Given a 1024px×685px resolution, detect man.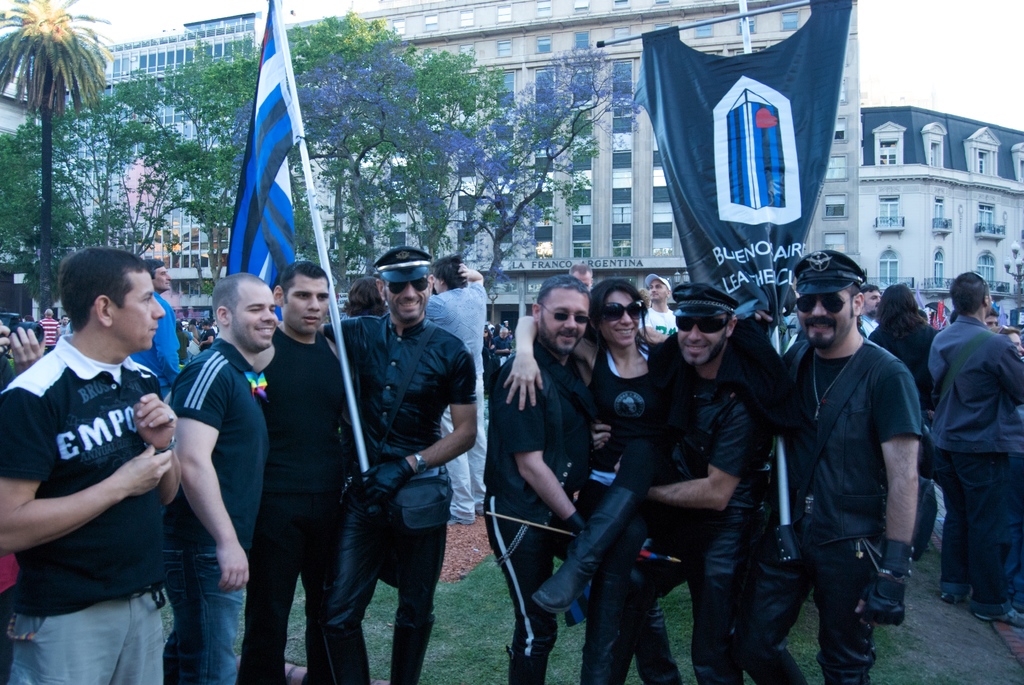
crop(60, 313, 68, 338).
